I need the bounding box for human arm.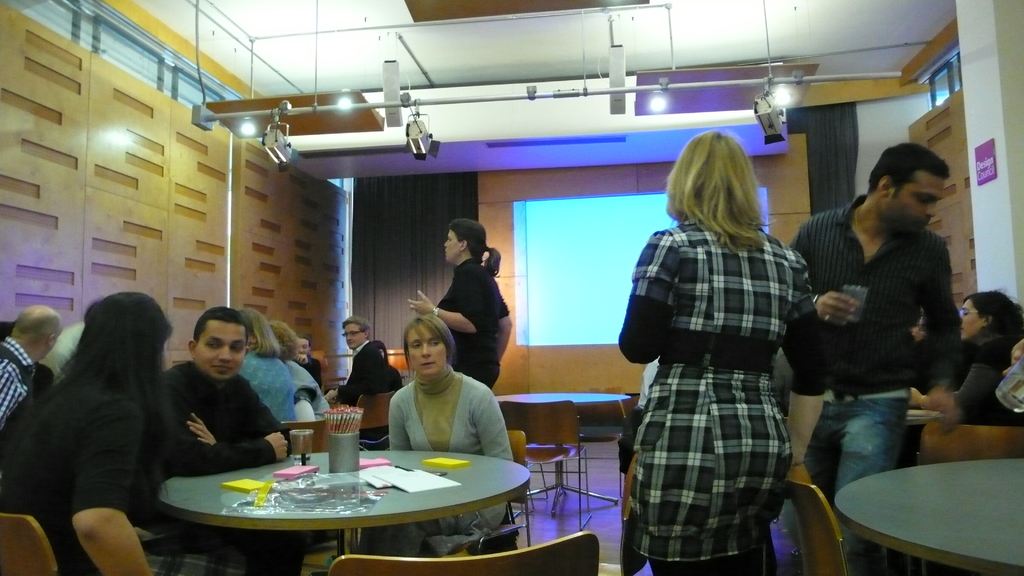
Here it is: region(472, 385, 514, 461).
